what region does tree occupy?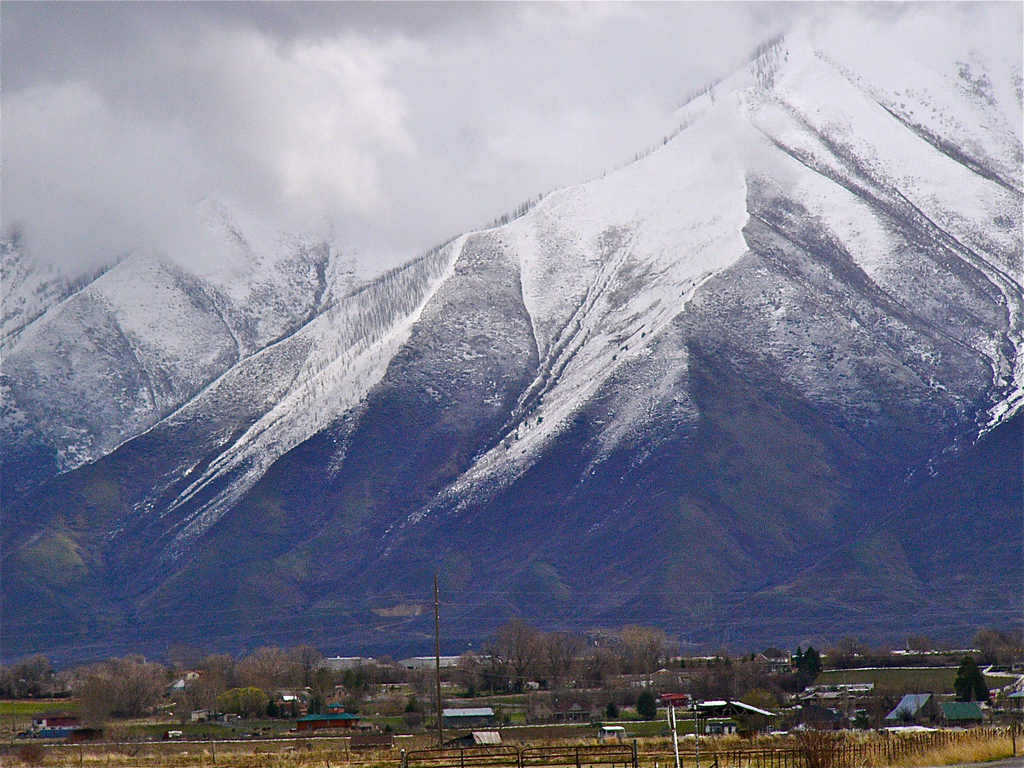
[632, 689, 659, 721].
